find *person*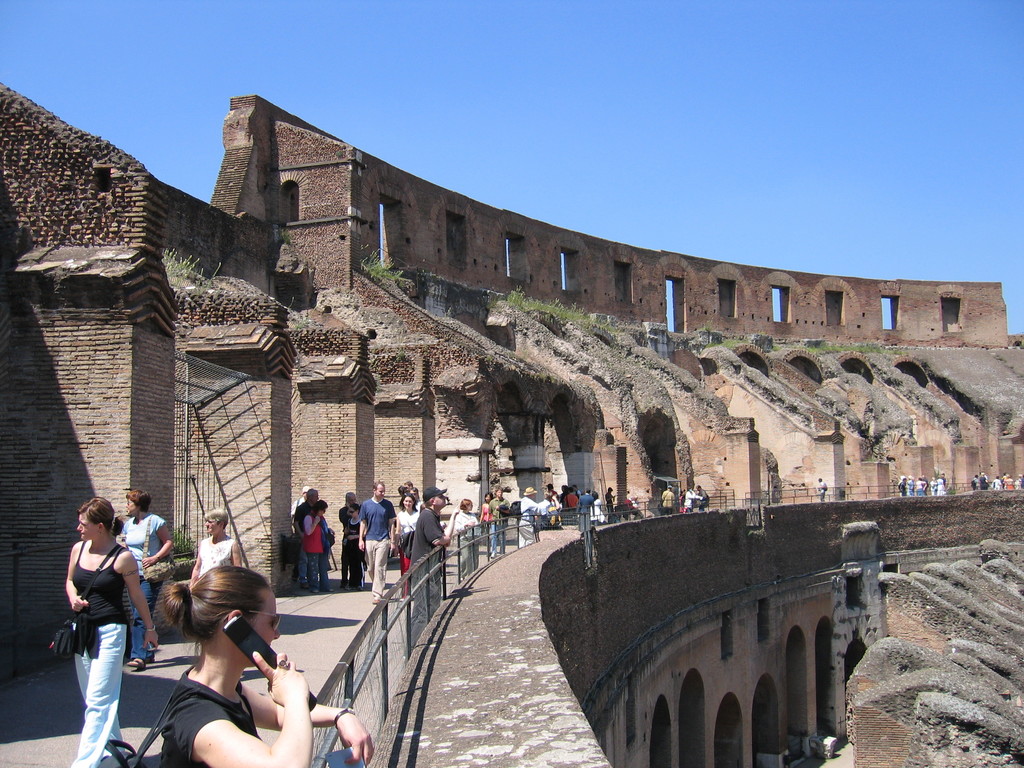
box(520, 490, 556, 547)
